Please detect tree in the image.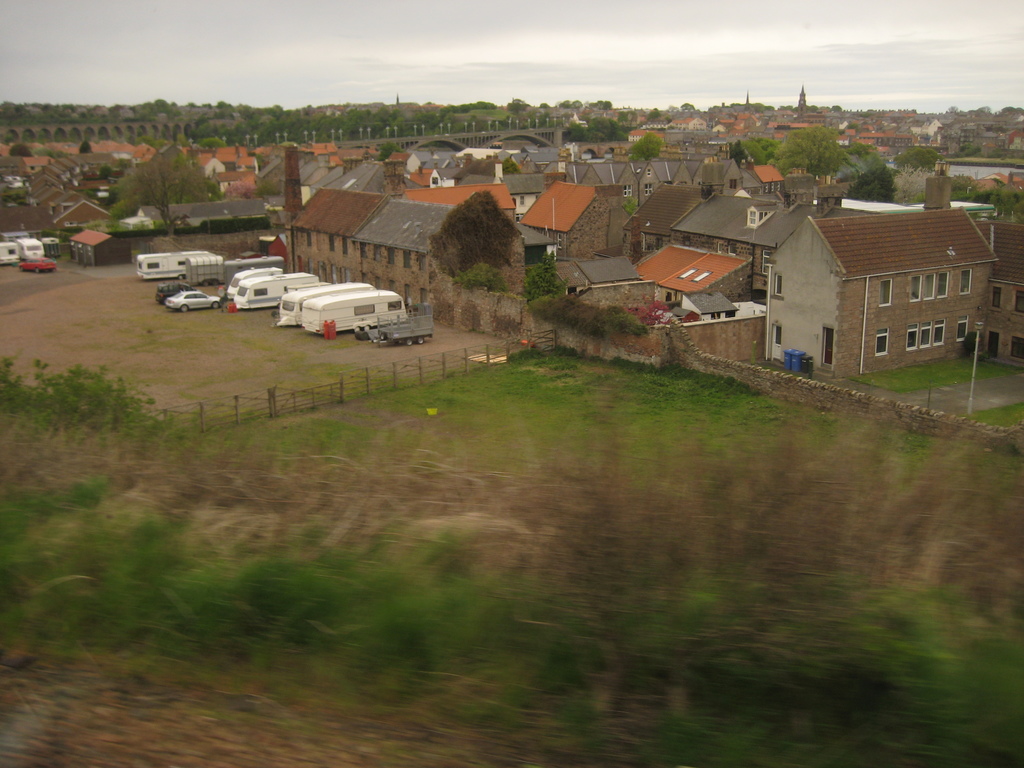
(x1=232, y1=100, x2=436, y2=150).
